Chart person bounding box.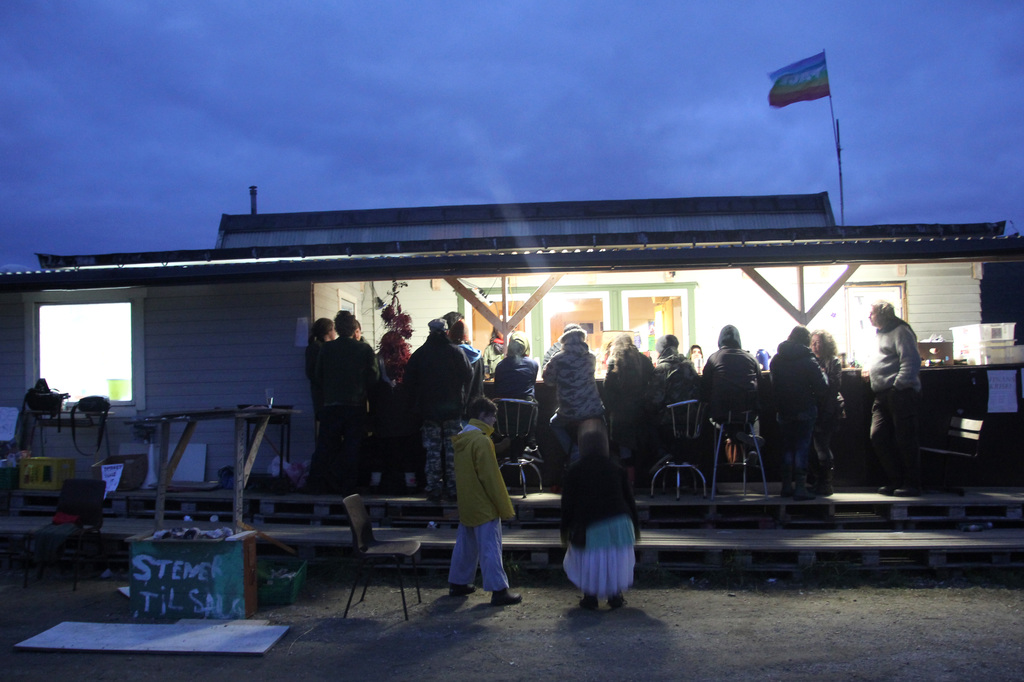
Charted: detection(543, 316, 605, 462).
